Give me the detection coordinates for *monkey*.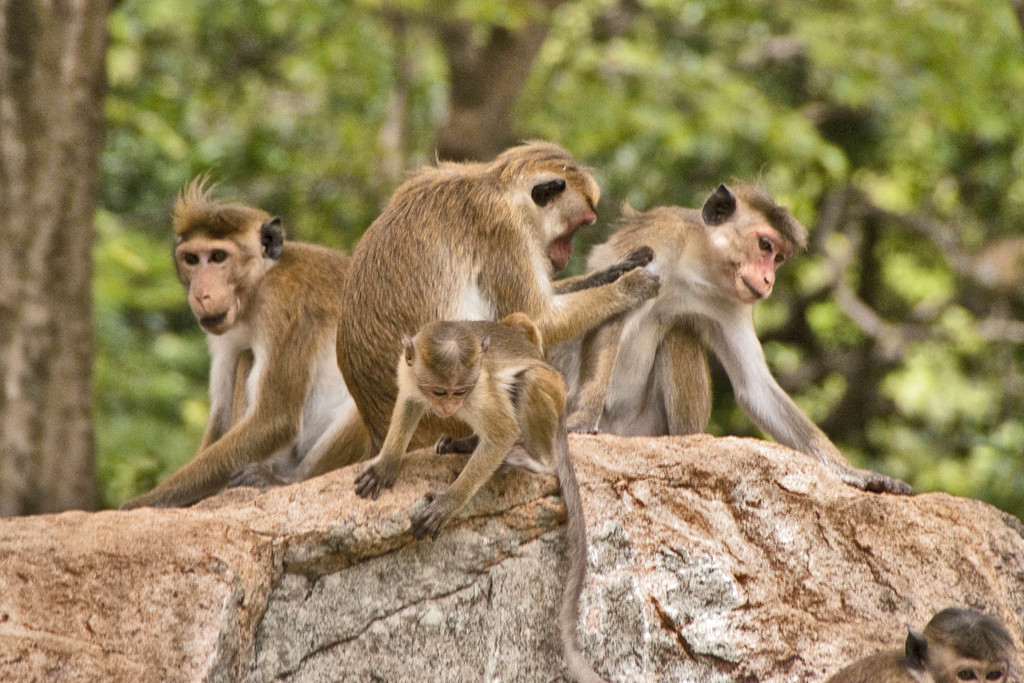
locate(581, 180, 861, 492).
